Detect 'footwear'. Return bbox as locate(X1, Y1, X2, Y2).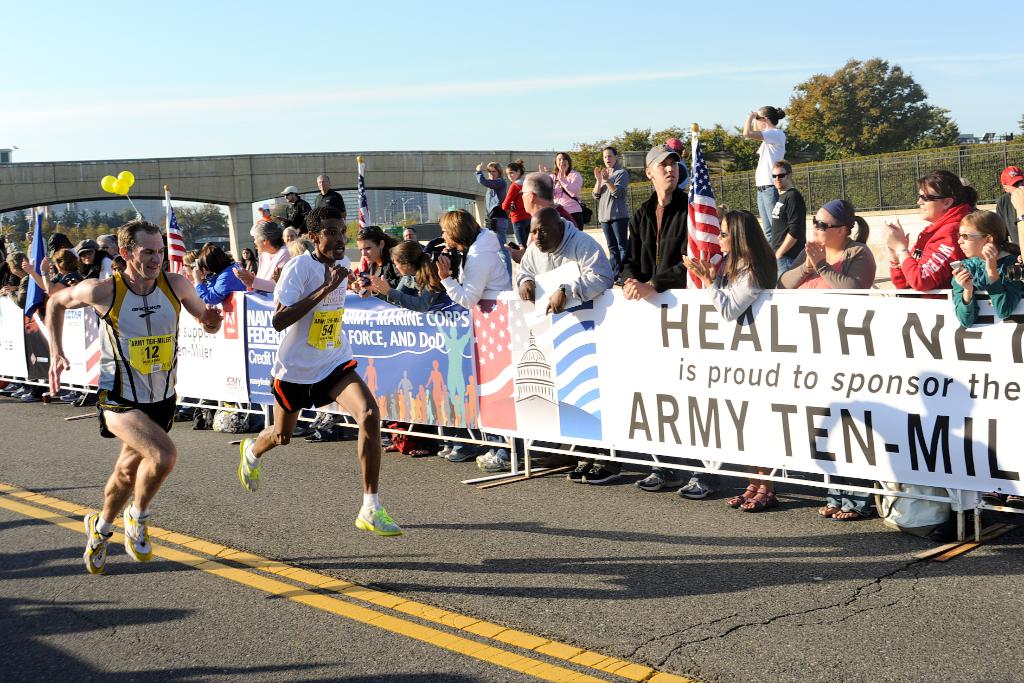
locate(741, 492, 775, 511).
